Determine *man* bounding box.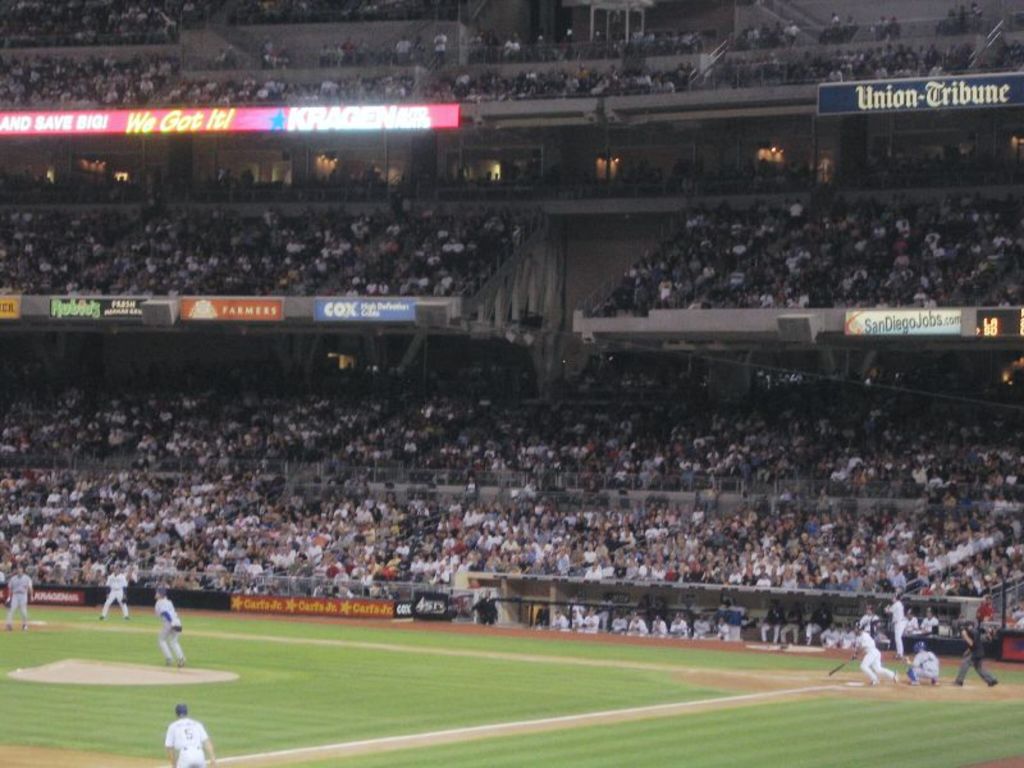
Determined: box=[152, 573, 192, 676].
